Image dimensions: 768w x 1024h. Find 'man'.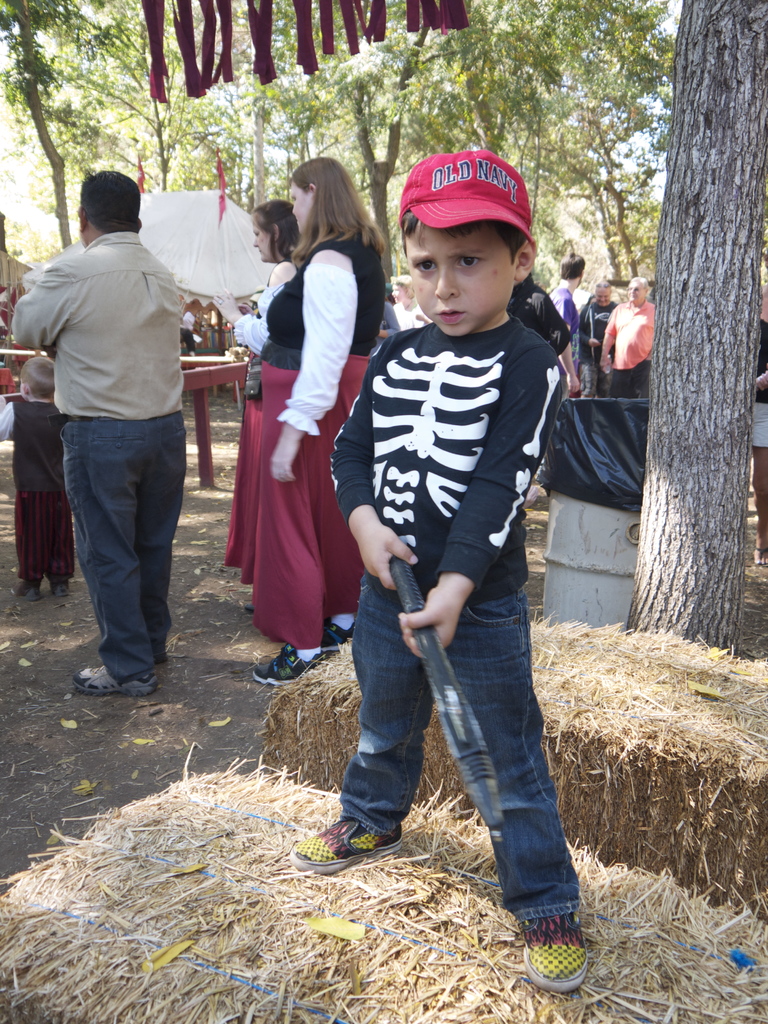
bbox=[26, 164, 217, 701].
